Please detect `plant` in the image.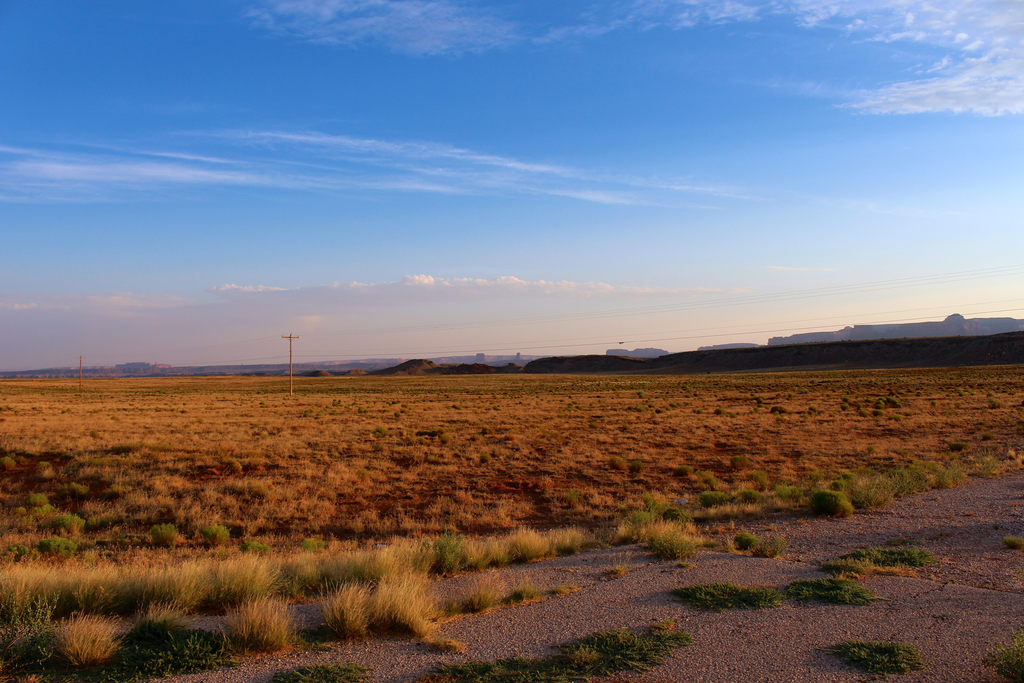
x1=642 y1=518 x2=706 y2=578.
